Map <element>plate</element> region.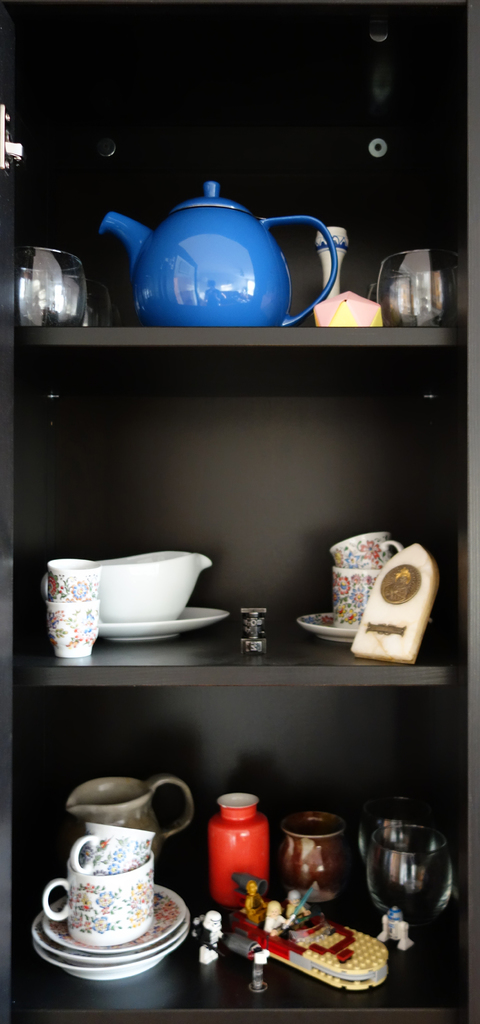
Mapped to {"left": 96, "top": 606, "right": 229, "bottom": 644}.
